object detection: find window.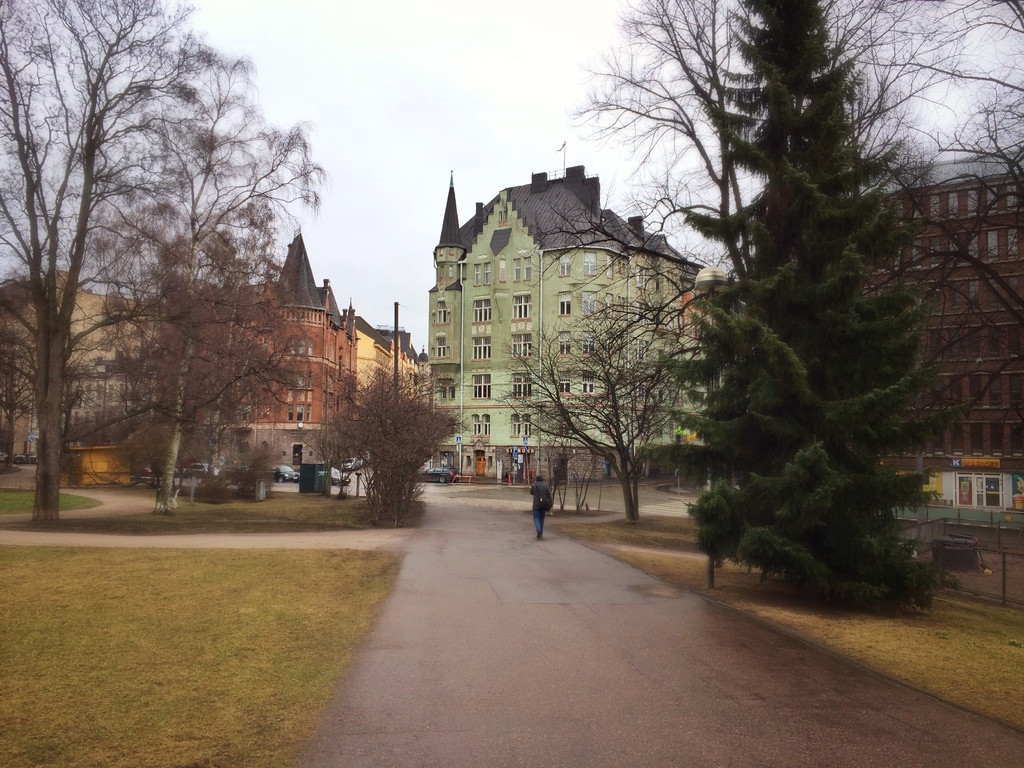
309/374/313/387.
